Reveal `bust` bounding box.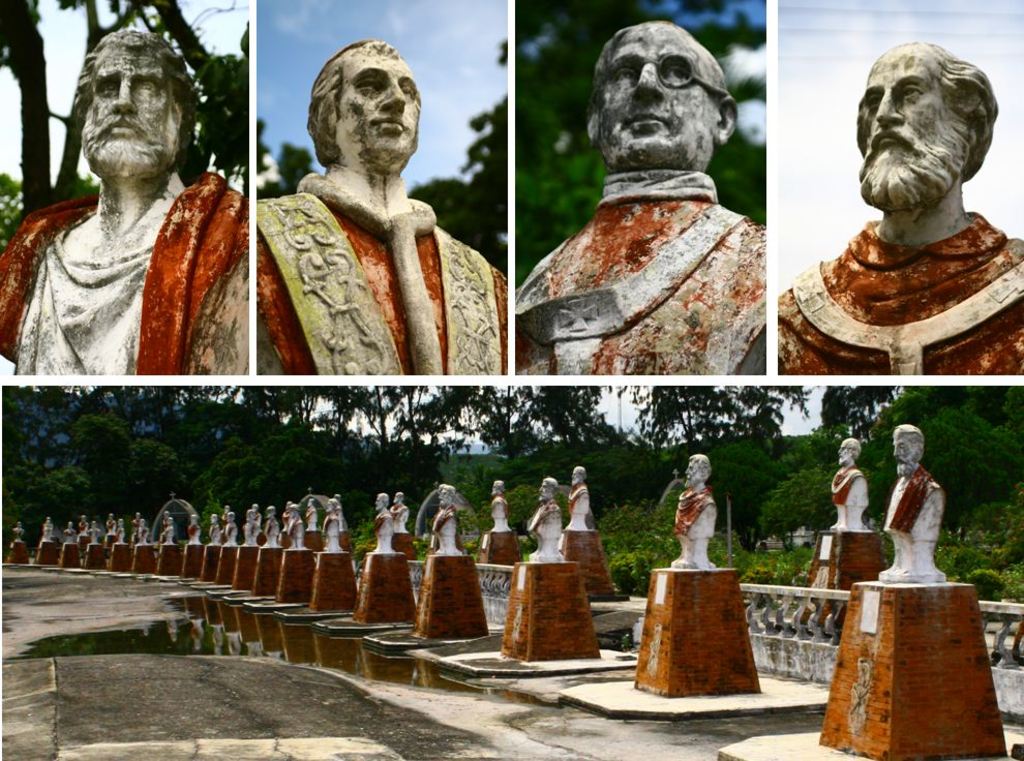
Revealed: <box>393,490,408,518</box>.
